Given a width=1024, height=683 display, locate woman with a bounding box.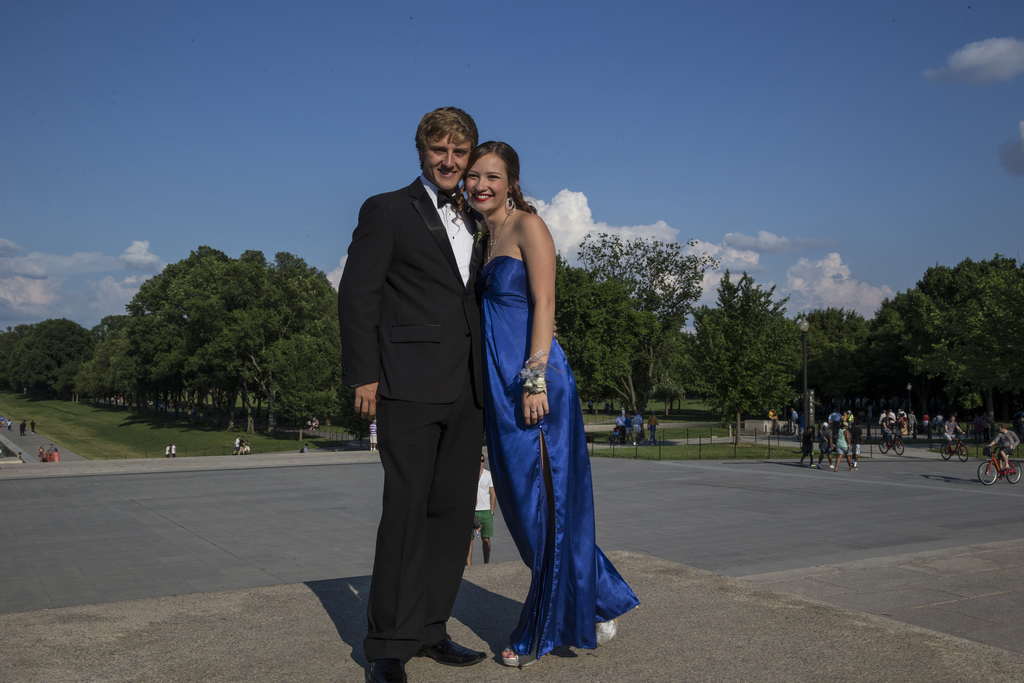
Located: x1=836 y1=423 x2=852 y2=472.
